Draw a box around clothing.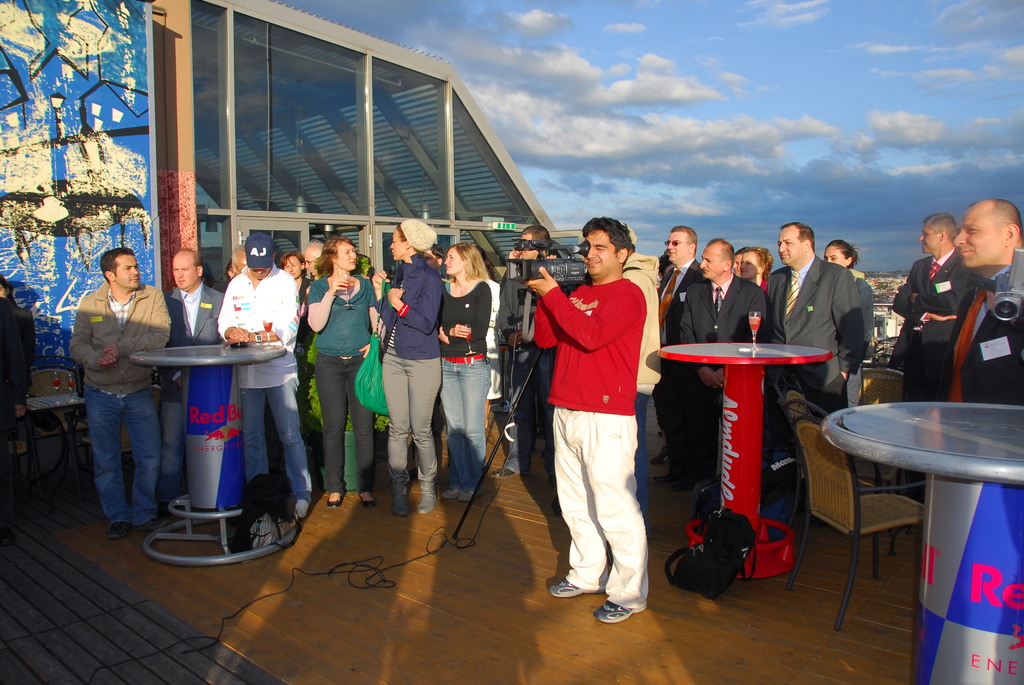
left=702, top=274, right=776, bottom=348.
